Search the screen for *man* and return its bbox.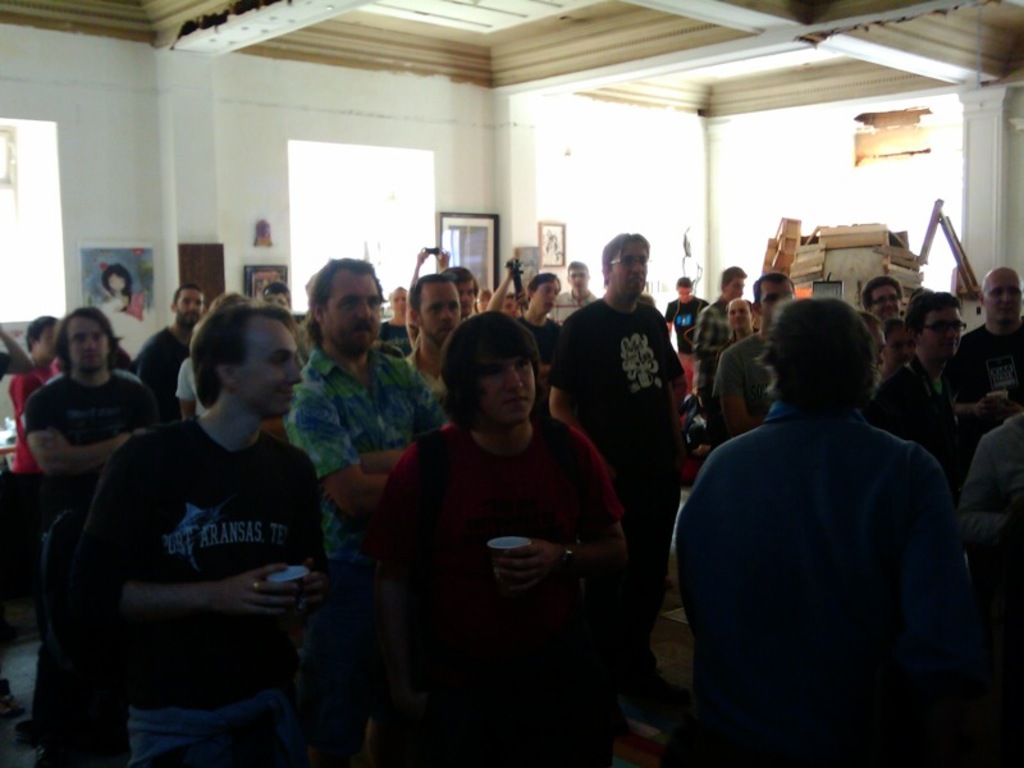
Found: 726, 294, 756, 349.
